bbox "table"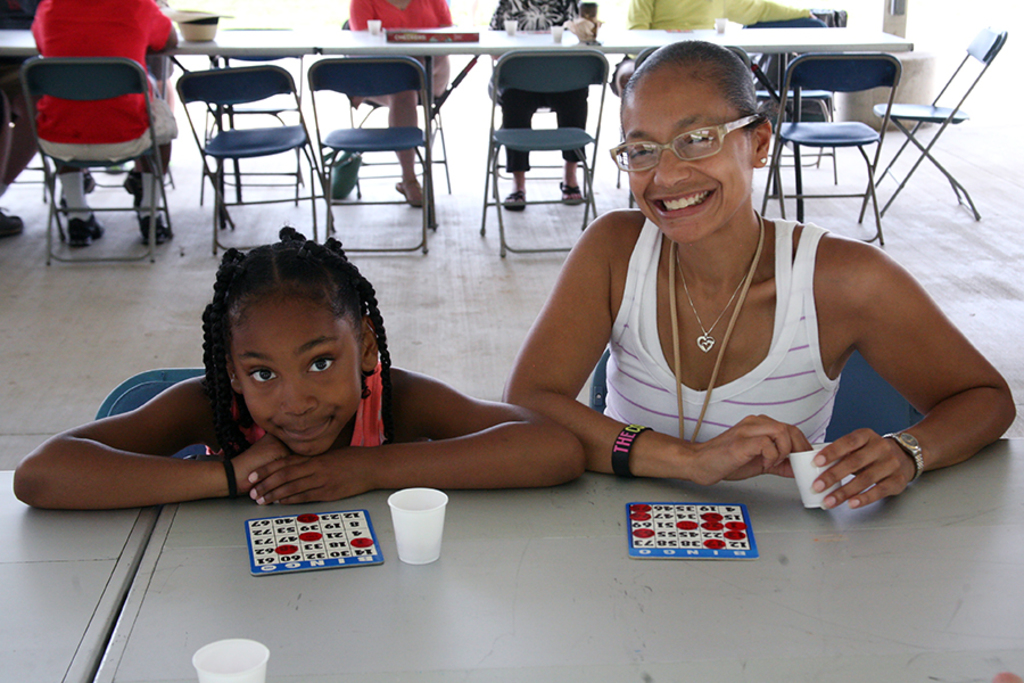
region(0, 15, 915, 208)
